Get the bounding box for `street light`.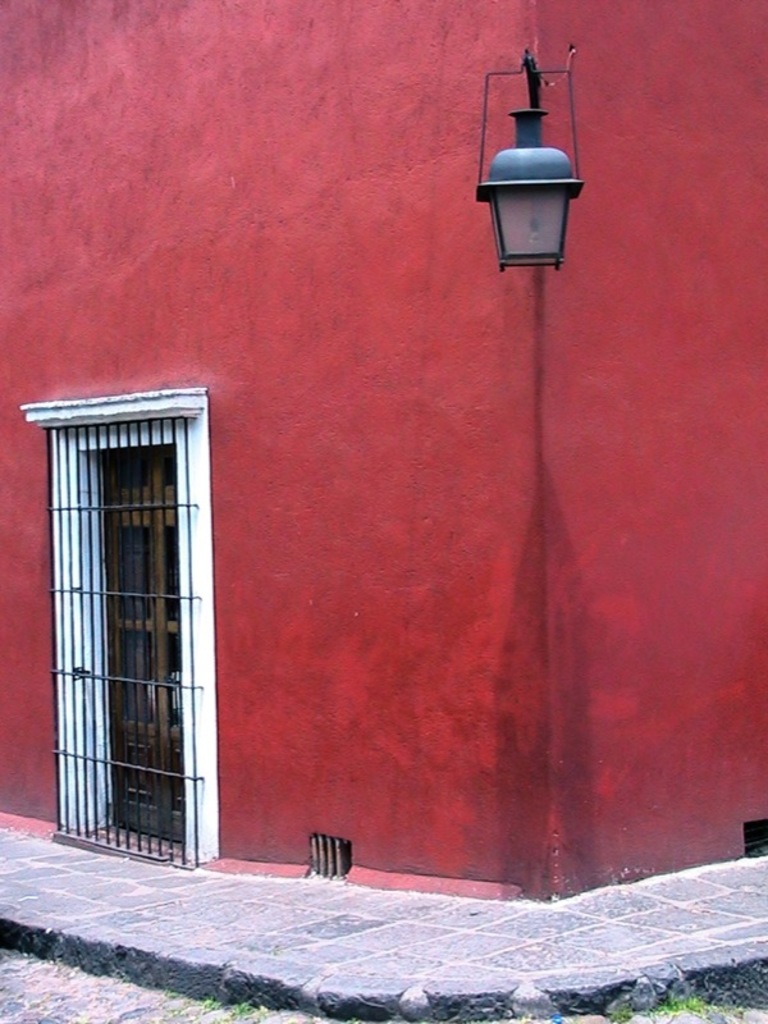
<bbox>479, 55, 611, 303</bbox>.
